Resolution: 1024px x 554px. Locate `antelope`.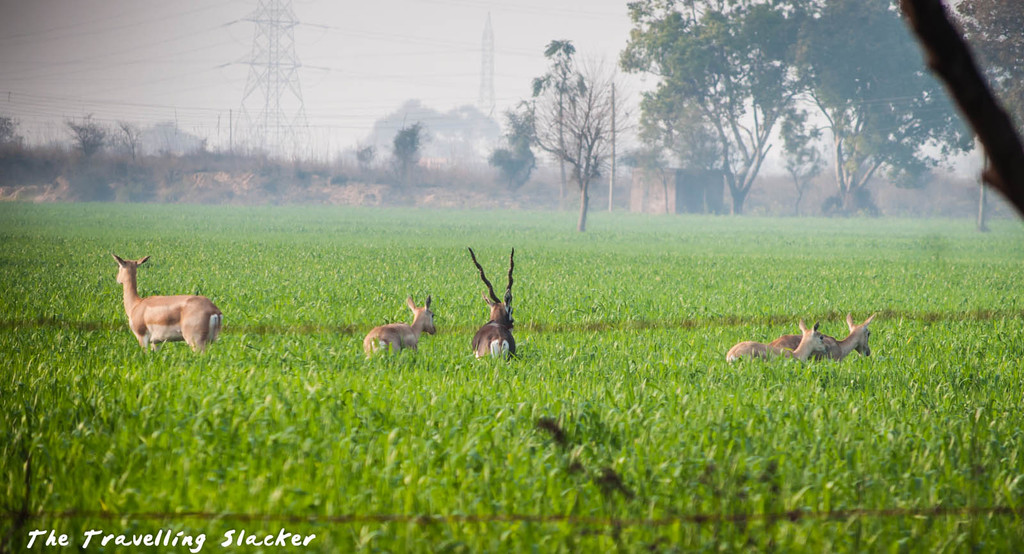
362, 297, 438, 361.
